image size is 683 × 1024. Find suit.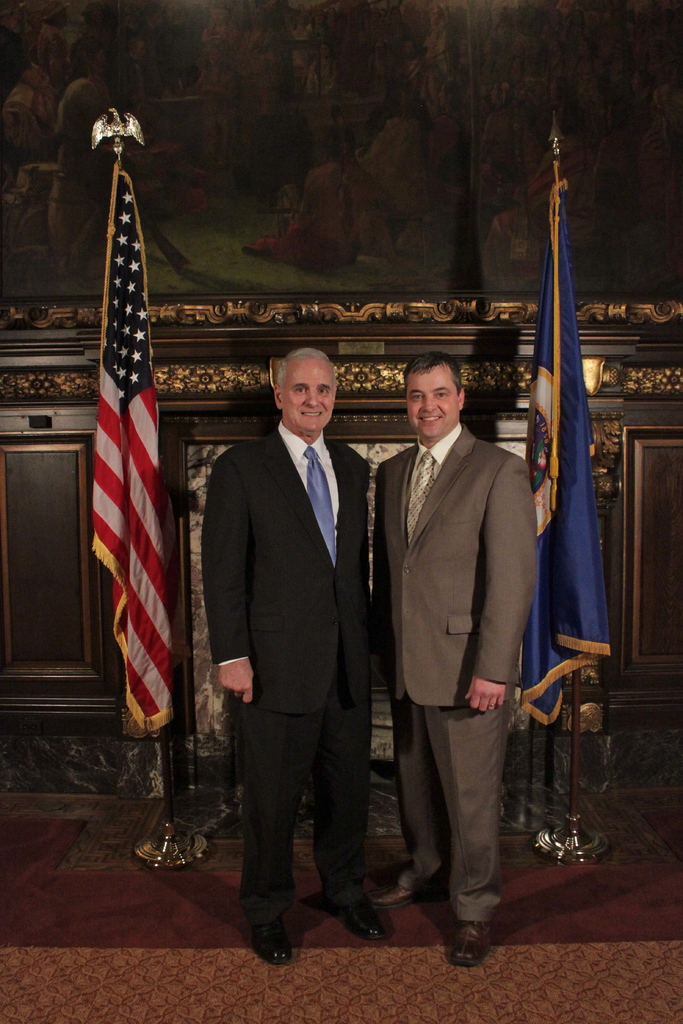
Rect(197, 415, 367, 910).
